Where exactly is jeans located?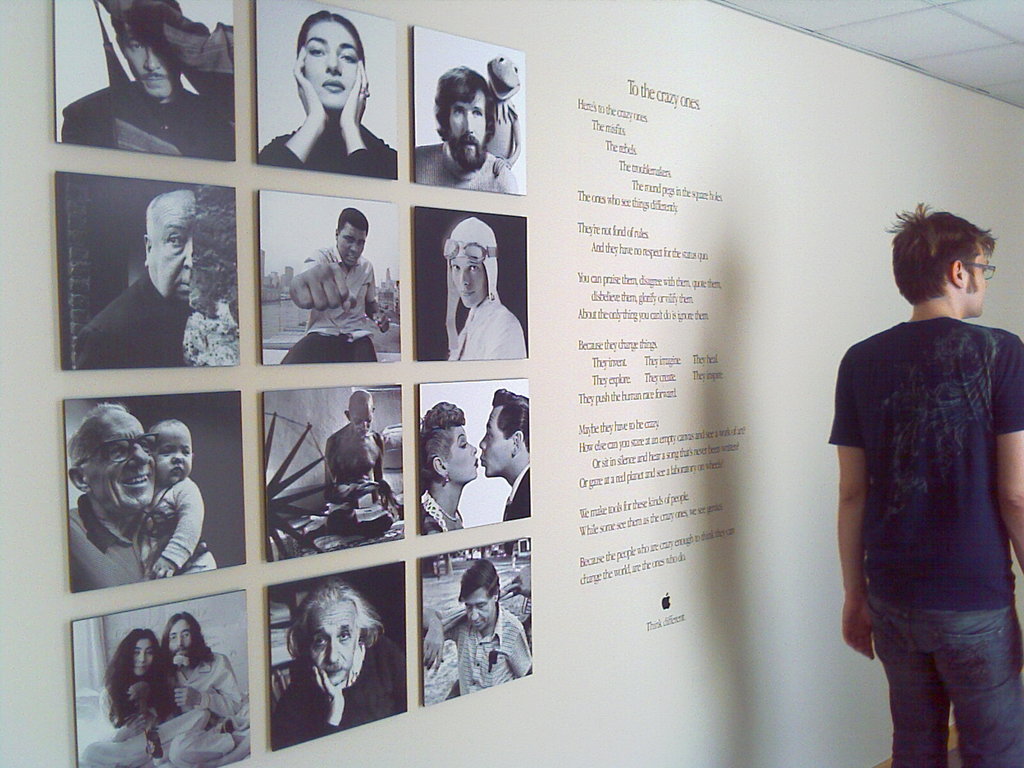
Its bounding box is Rect(271, 331, 380, 364).
